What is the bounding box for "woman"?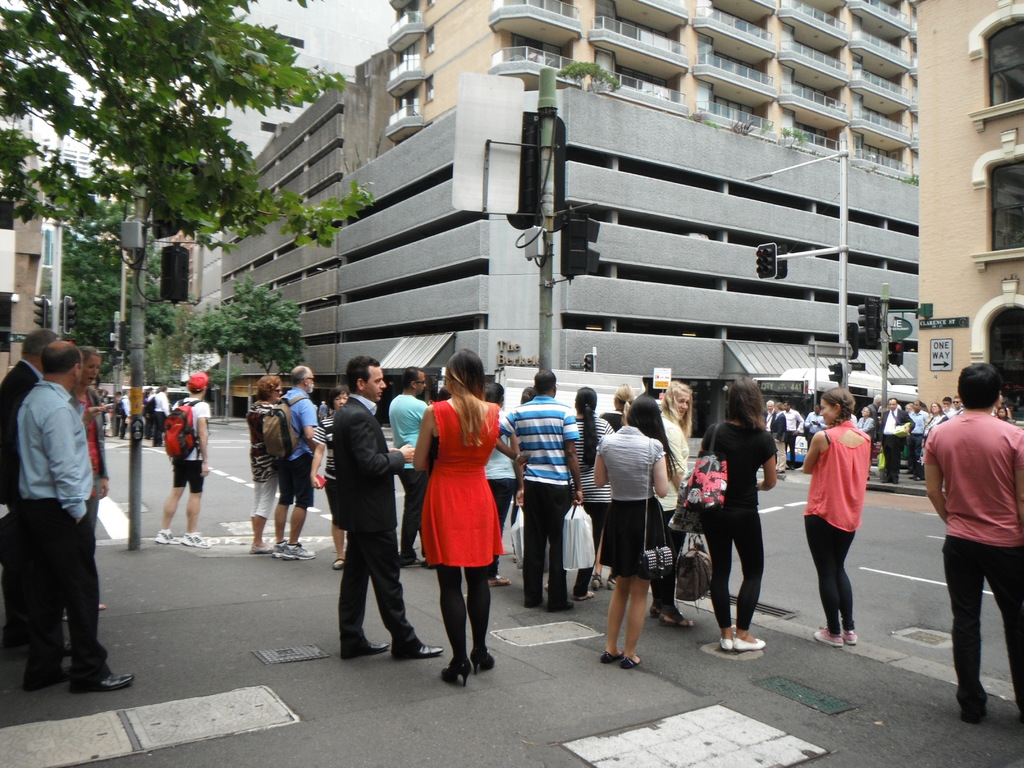
x1=692 y1=378 x2=780 y2=653.
